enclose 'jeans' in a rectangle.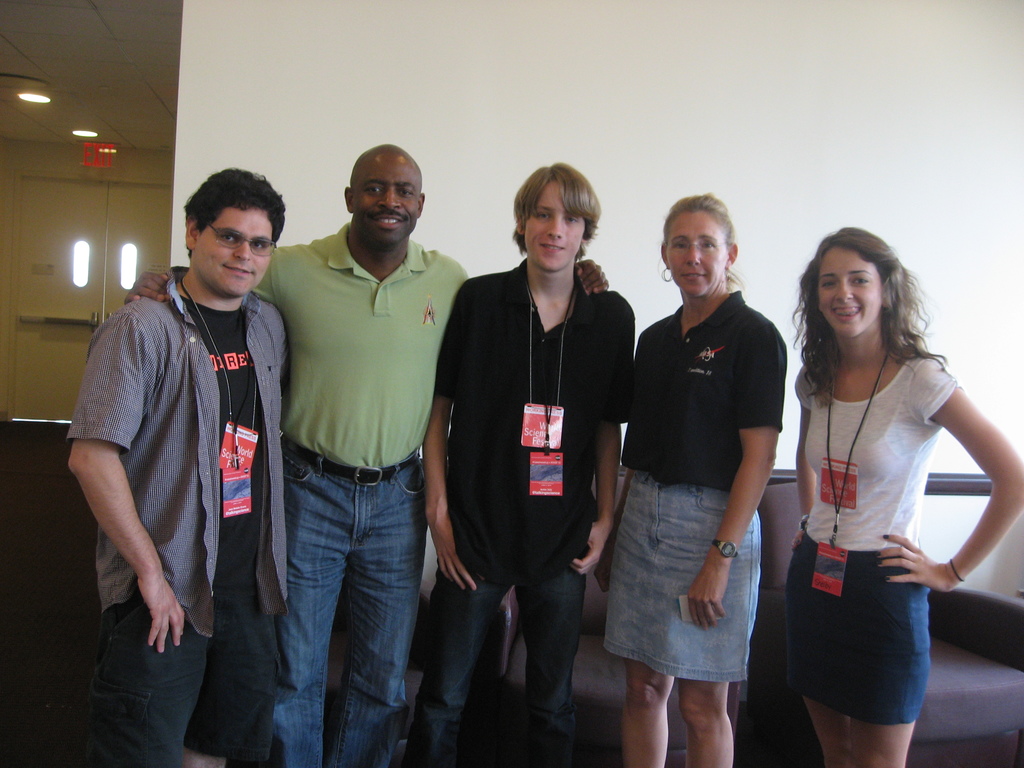
(x1=267, y1=440, x2=423, y2=748).
